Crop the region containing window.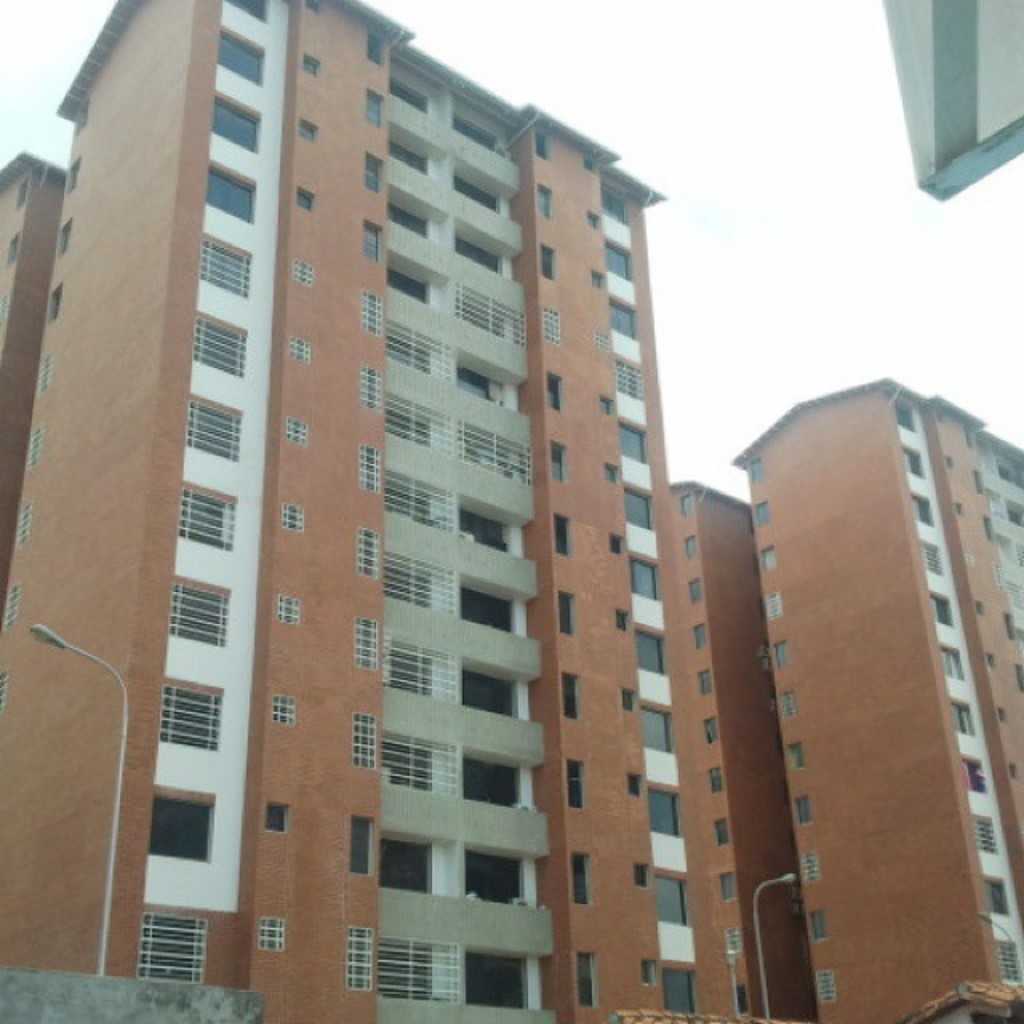
Crop region: {"x1": 358, "y1": 446, "x2": 379, "y2": 490}.
